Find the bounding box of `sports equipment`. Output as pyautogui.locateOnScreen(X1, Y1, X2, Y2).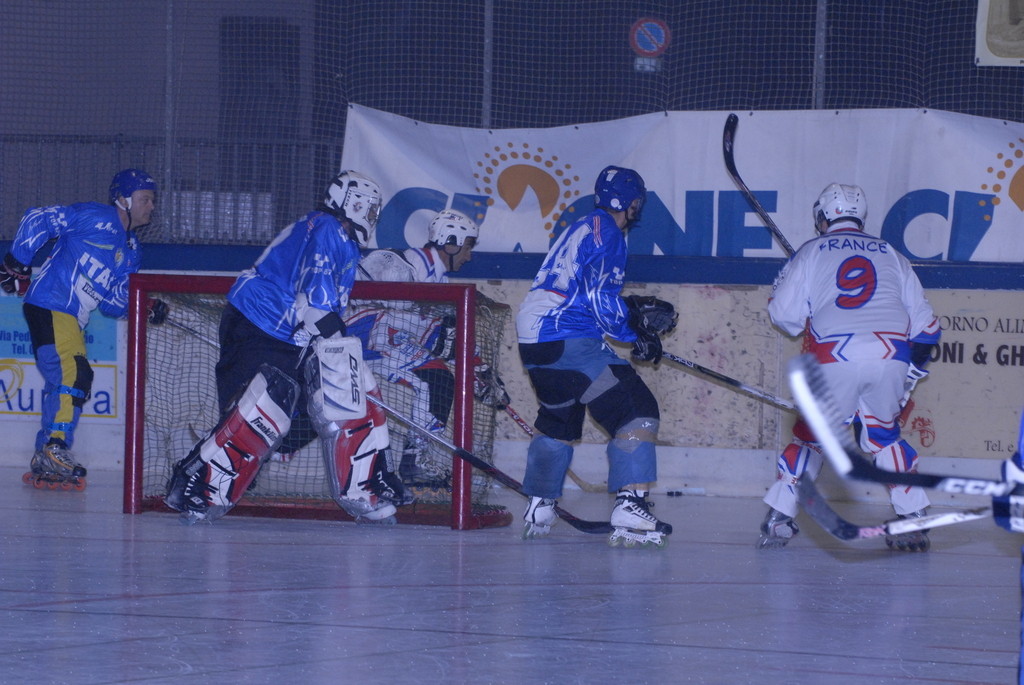
pyautogui.locateOnScreen(161, 459, 219, 519).
